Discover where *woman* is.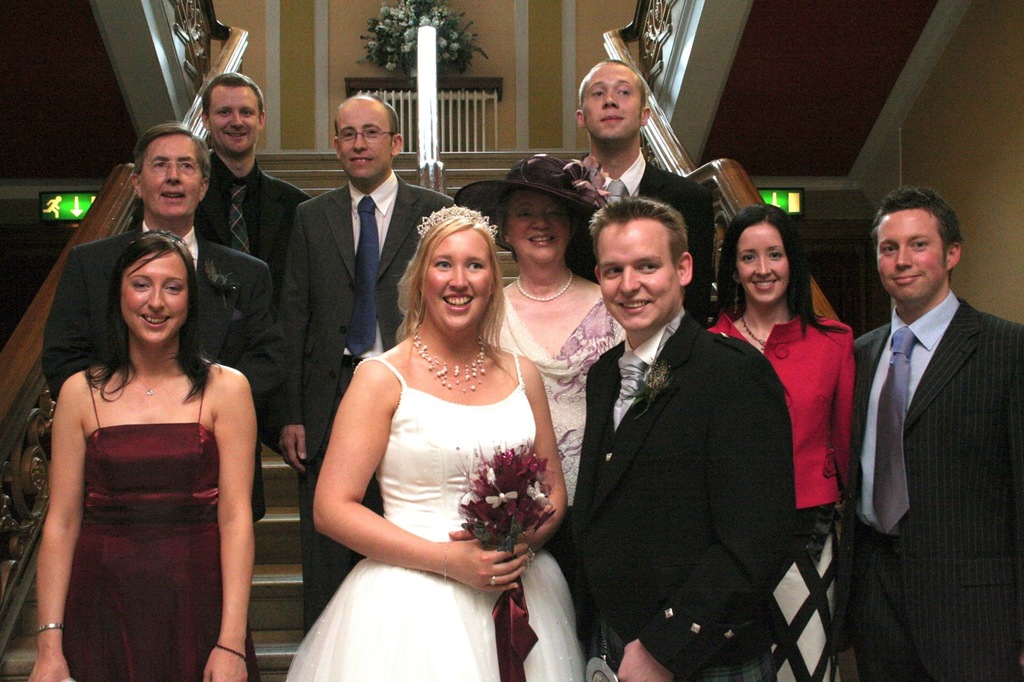
Discovered at <region>453, 153, 615, 502</region>.
